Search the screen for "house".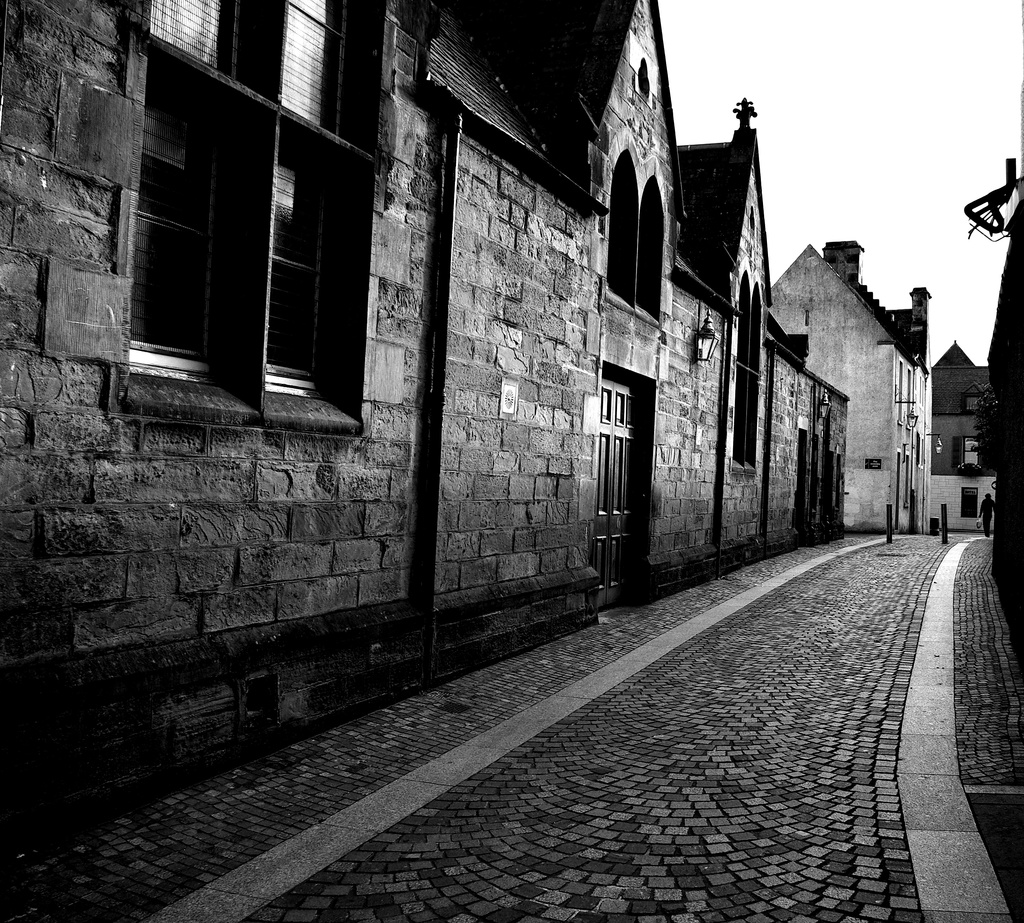
Found at locate(0, 0, 674, 869).
